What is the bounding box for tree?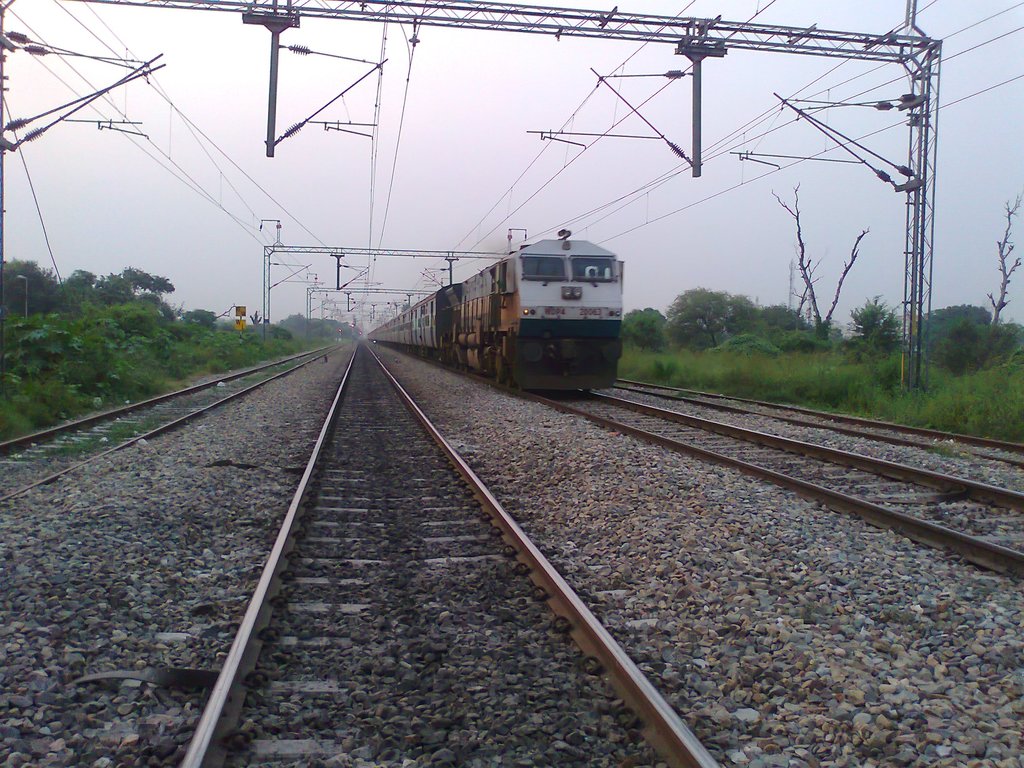
rect(623, 307, 677, 355).
